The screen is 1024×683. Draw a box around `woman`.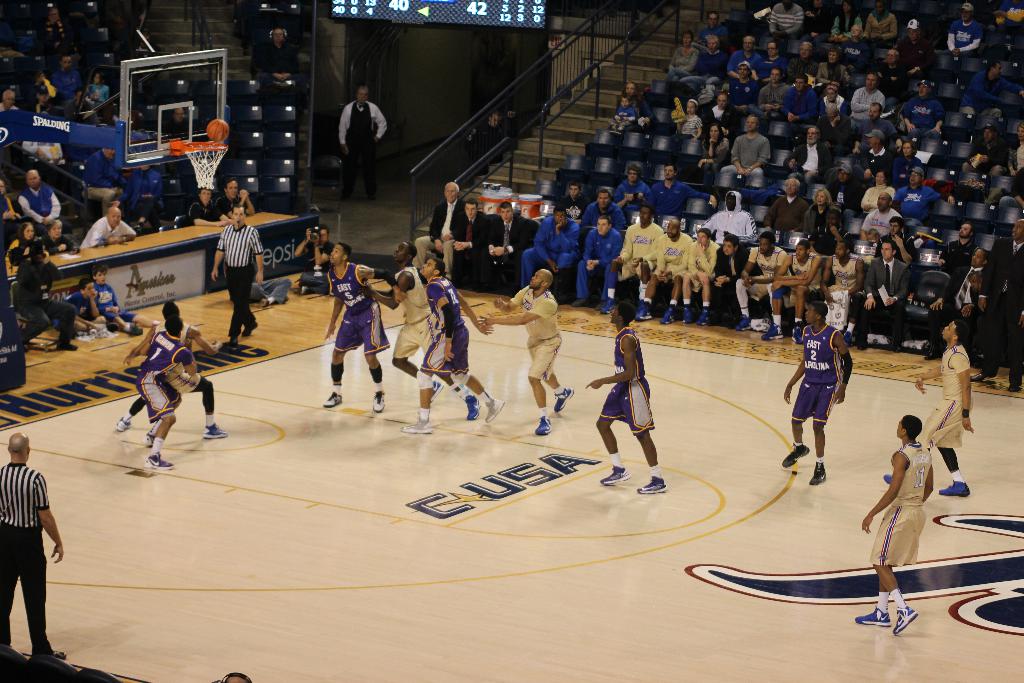
[802, 186, 840, 235].
